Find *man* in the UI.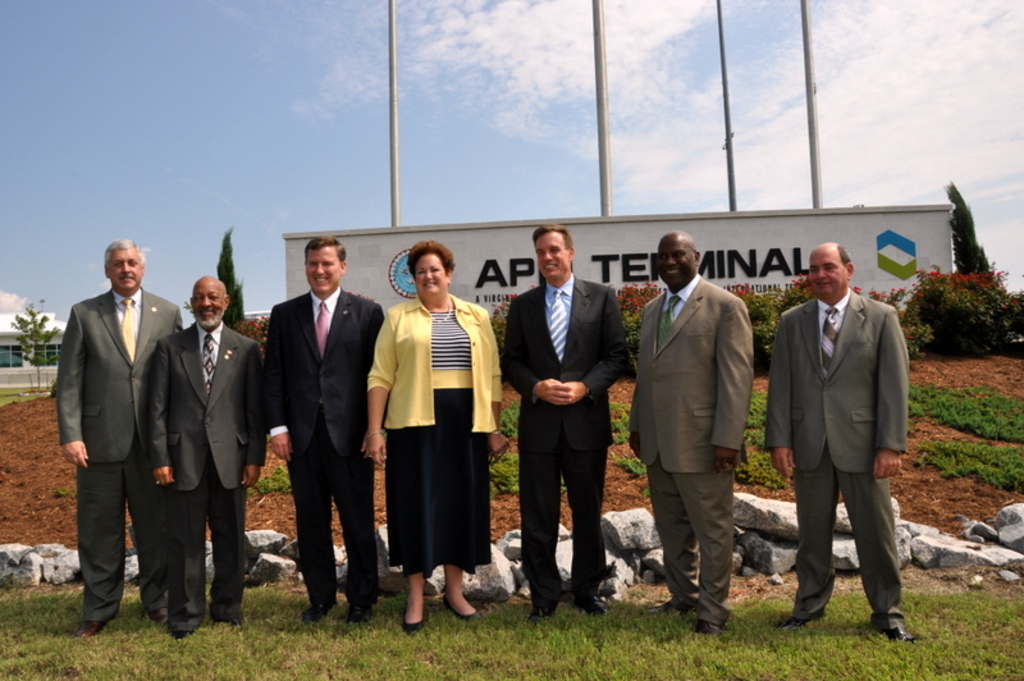
UI element at <box>777,234,920,652</box>.
